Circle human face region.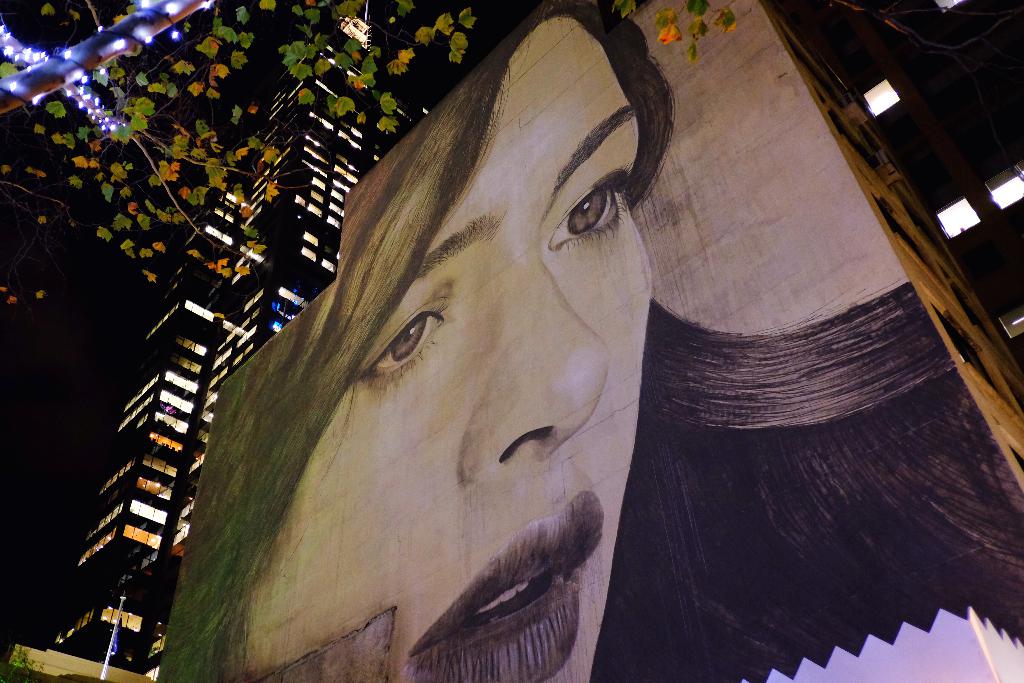
Region: detection(252, 18, 653, 682).
